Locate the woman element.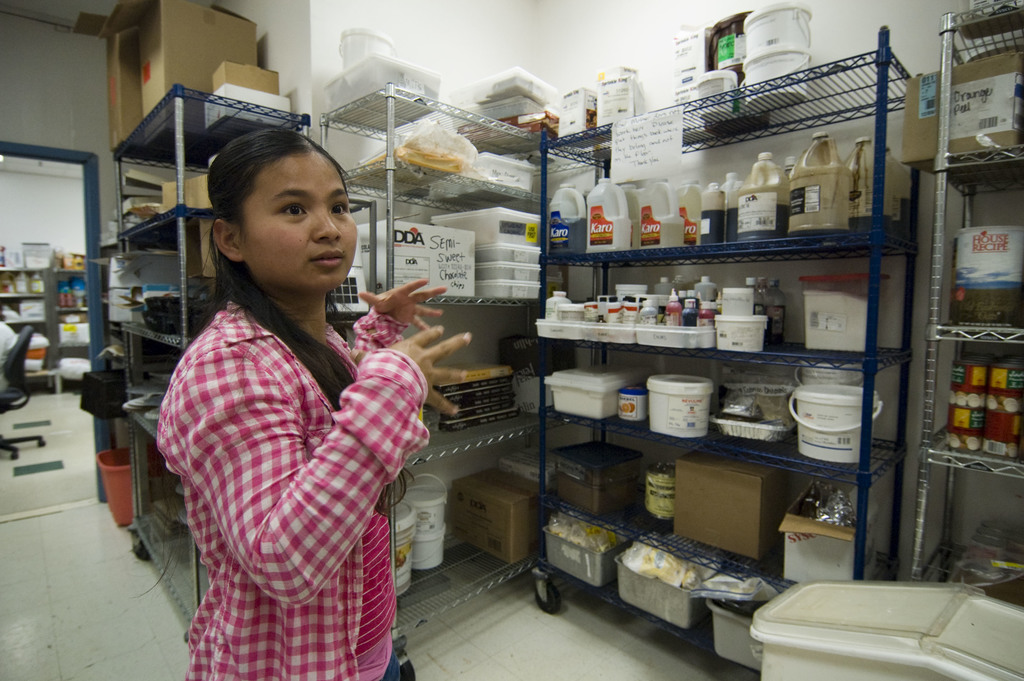
Element bbox: <region>156, 126, 477, 680</region>.
